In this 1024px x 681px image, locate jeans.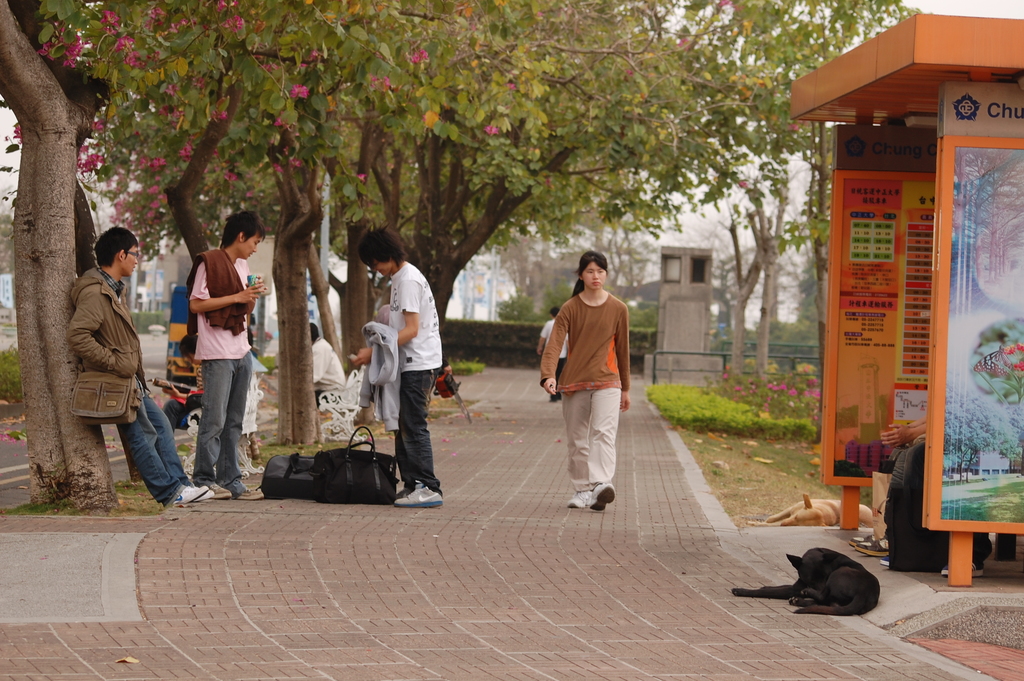
Bounding box: crop(394, 371, 447, 493).
